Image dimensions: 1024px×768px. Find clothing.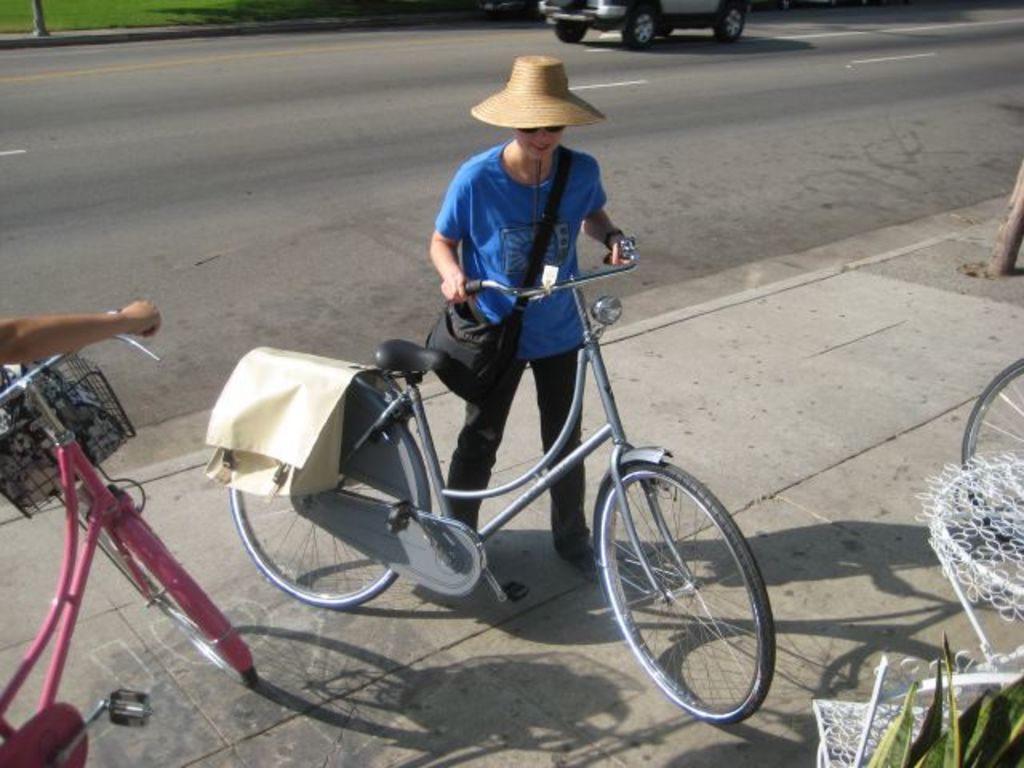
crop(434, 134, 610, 546).
